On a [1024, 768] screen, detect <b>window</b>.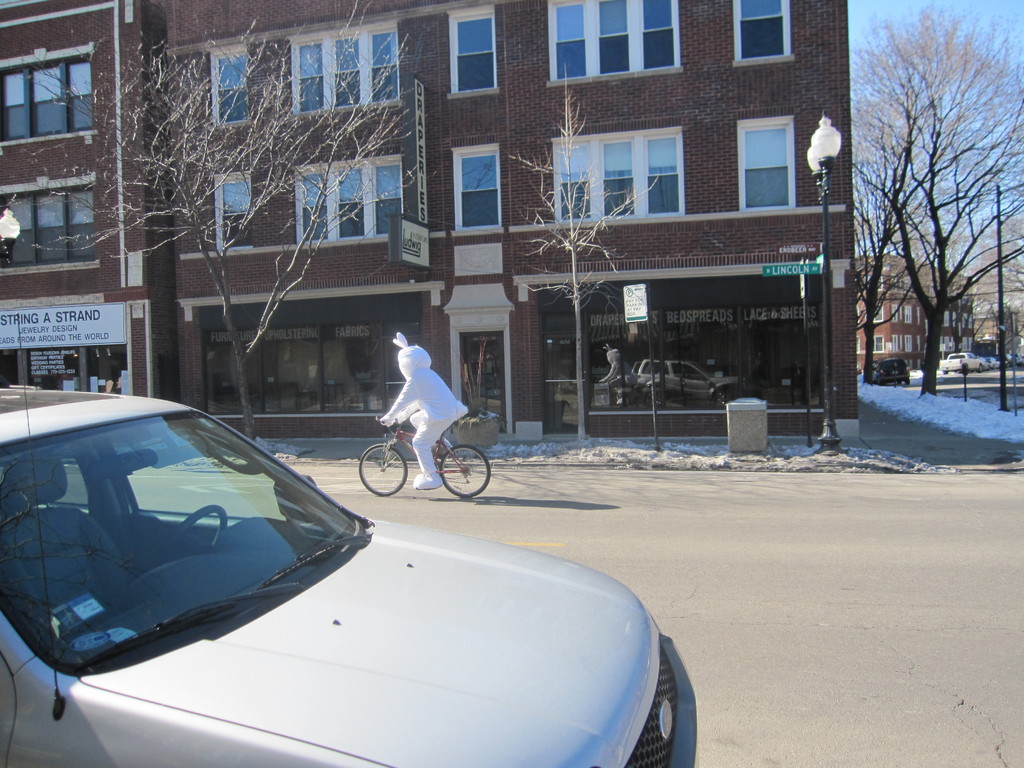
444/0/499/99.
